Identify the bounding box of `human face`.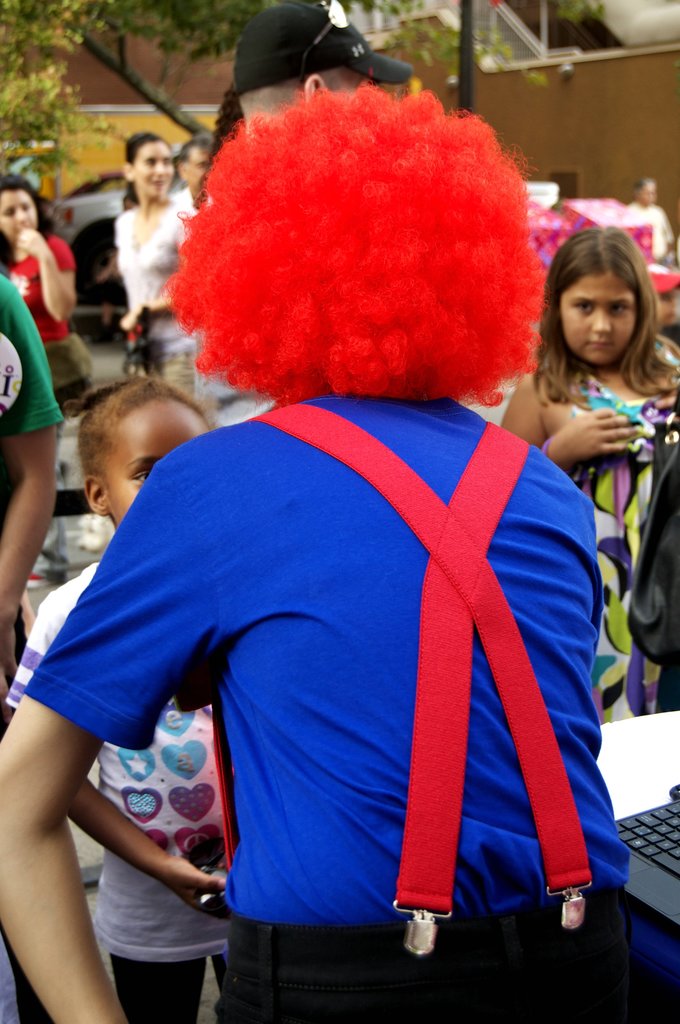
175 154 212 194.
